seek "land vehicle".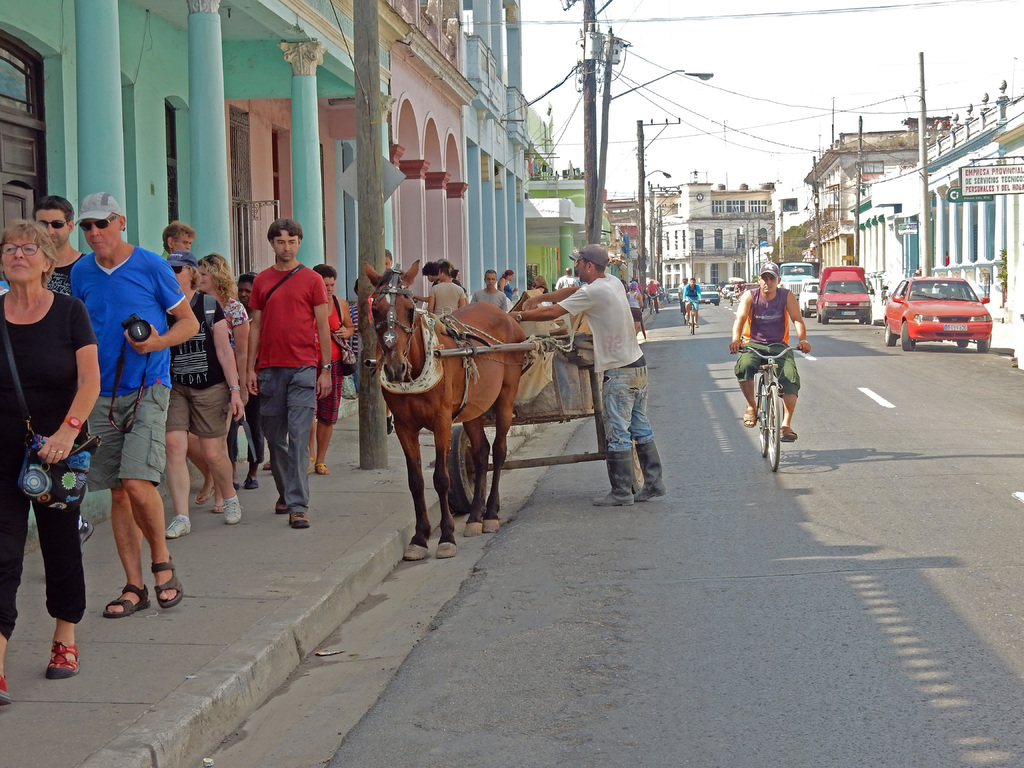
detection(445, 300, 641, 518).
